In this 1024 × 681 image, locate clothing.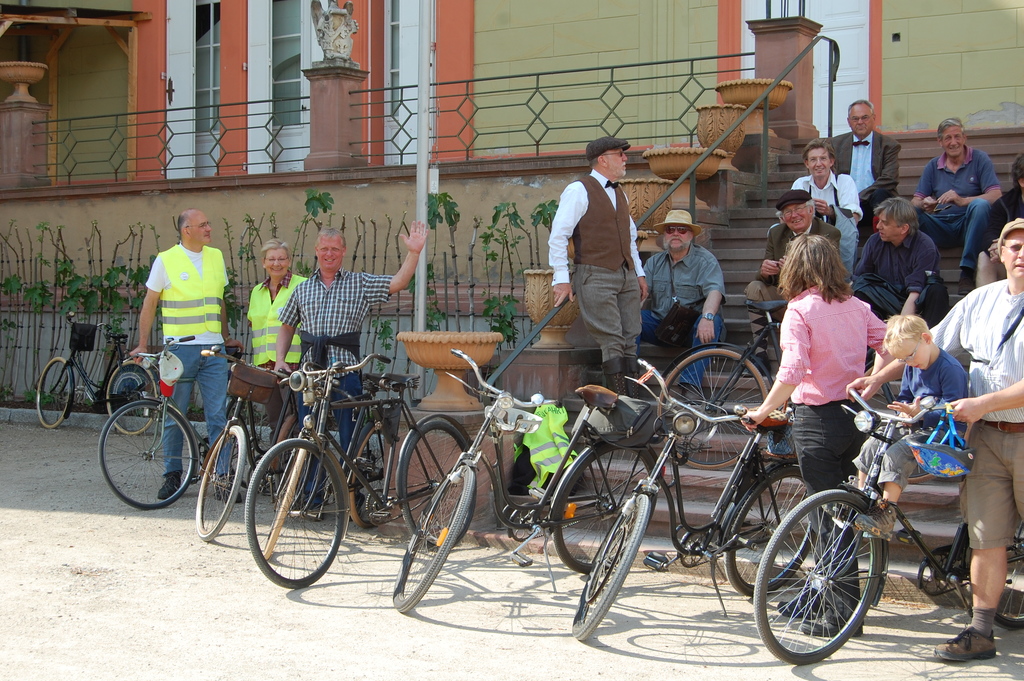
Bounding box: region(932, 281, 1023, 548).
